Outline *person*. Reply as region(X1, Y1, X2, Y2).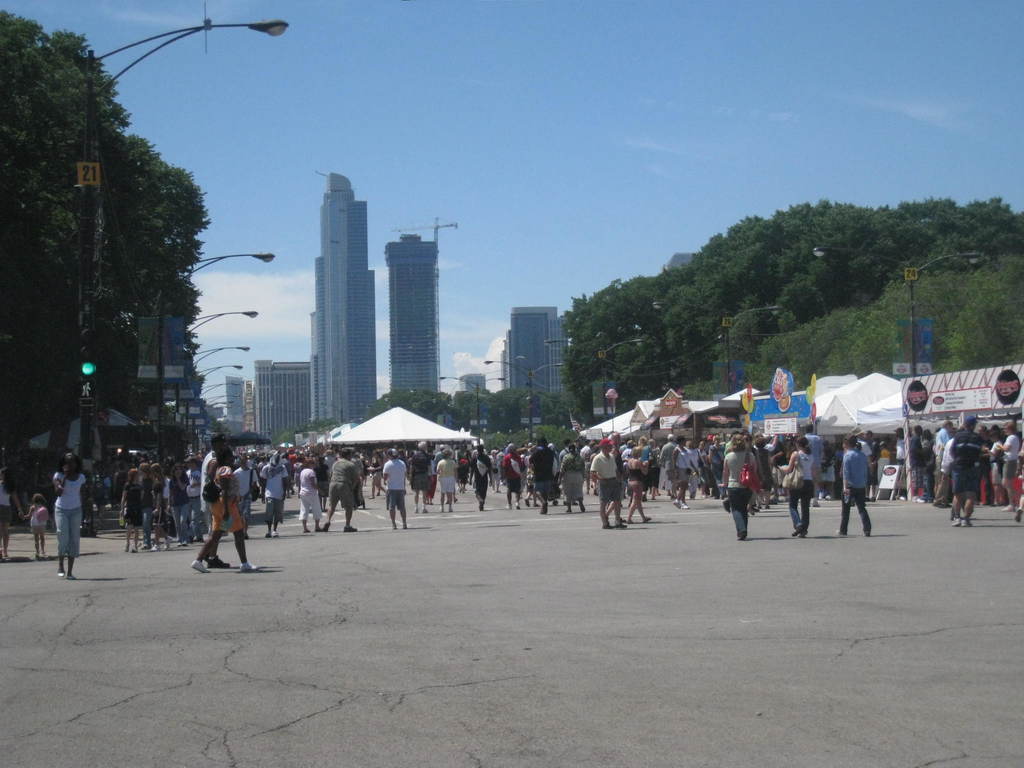
region(946, 426, 1002, 532).
